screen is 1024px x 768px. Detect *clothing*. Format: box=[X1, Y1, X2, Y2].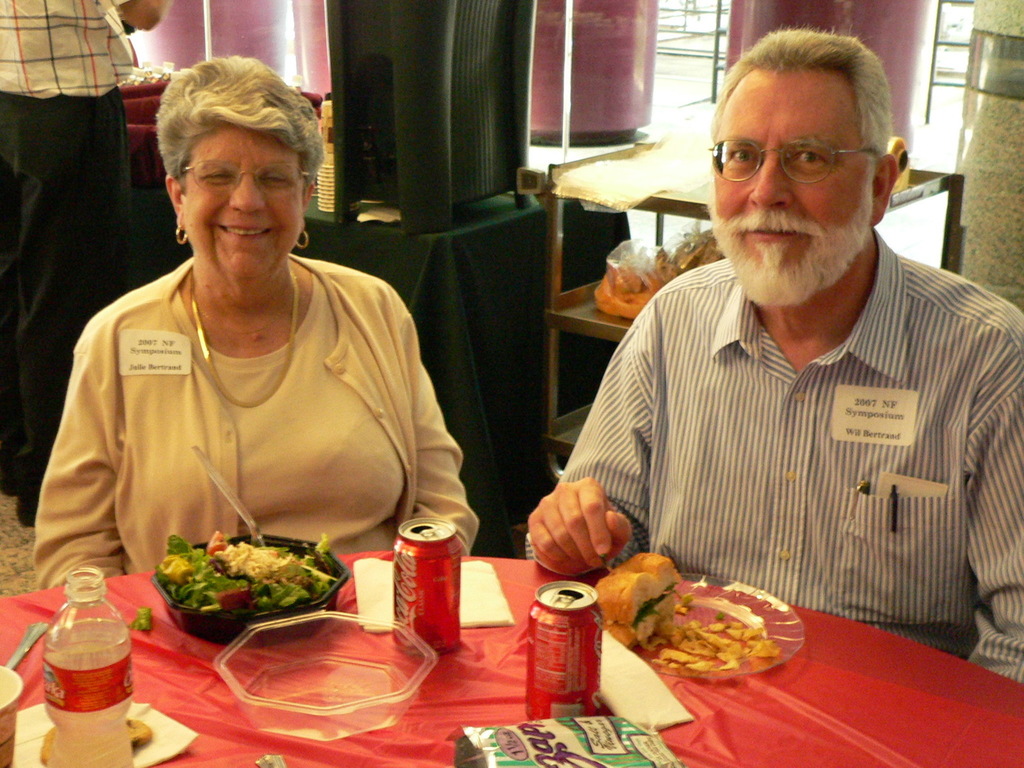
box=[555, 252, 1023, 684].
